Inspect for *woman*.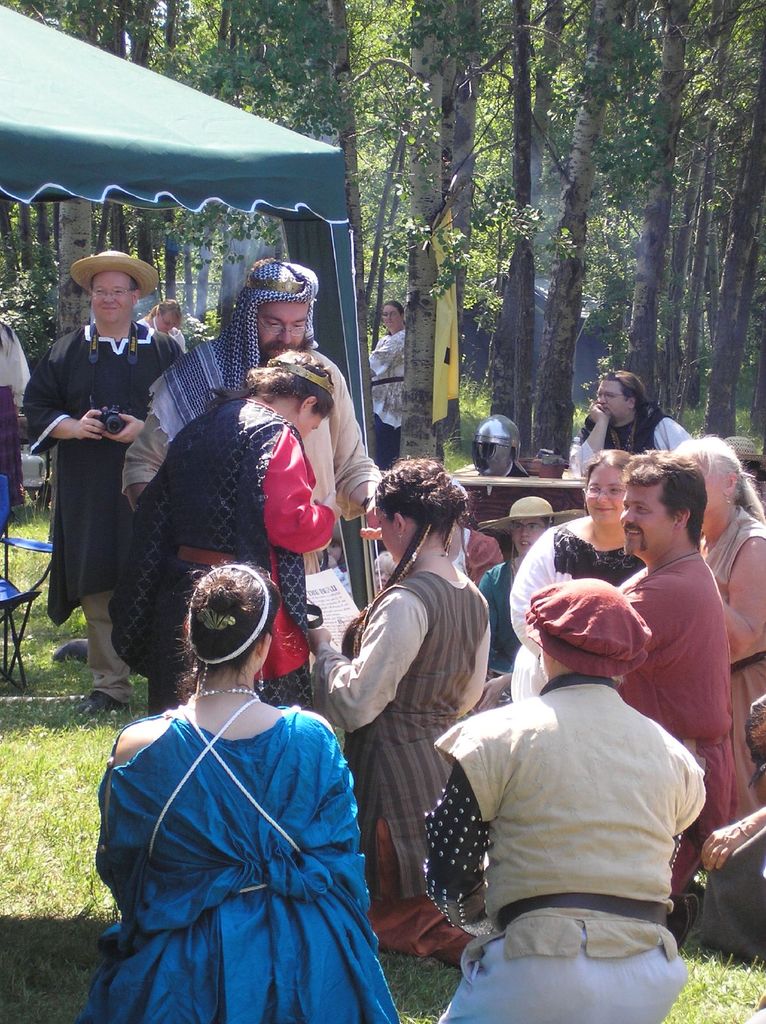
Inspection: 474 495 584 693.
